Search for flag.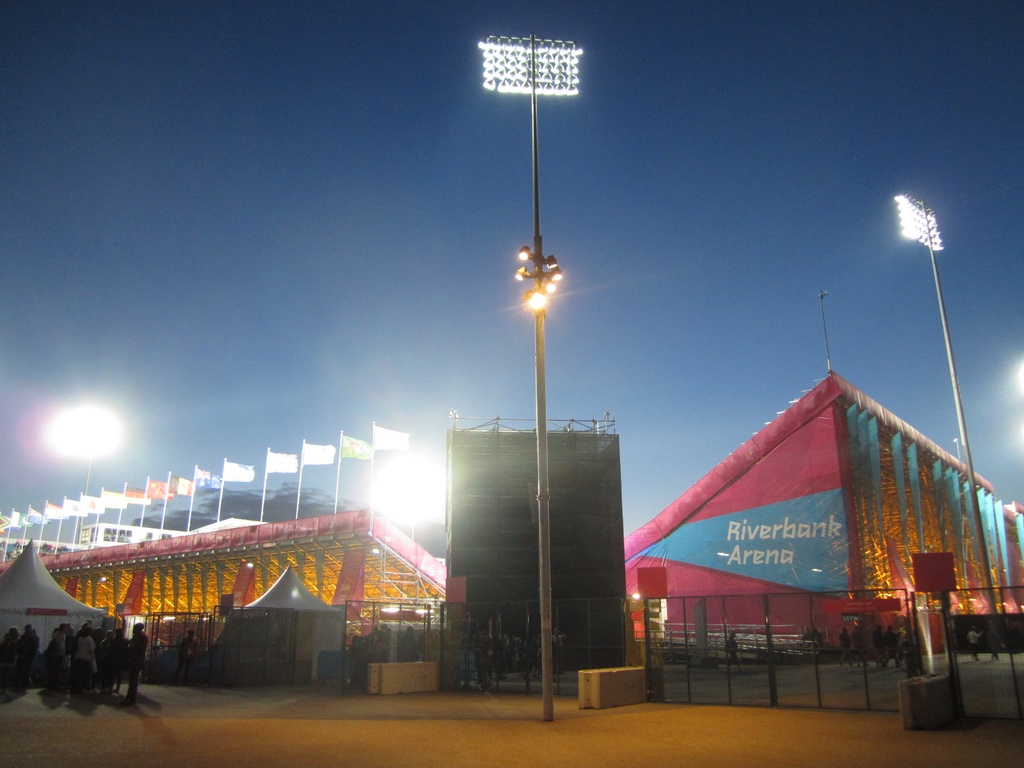
Found at box=[167, 474, 197, 495].
